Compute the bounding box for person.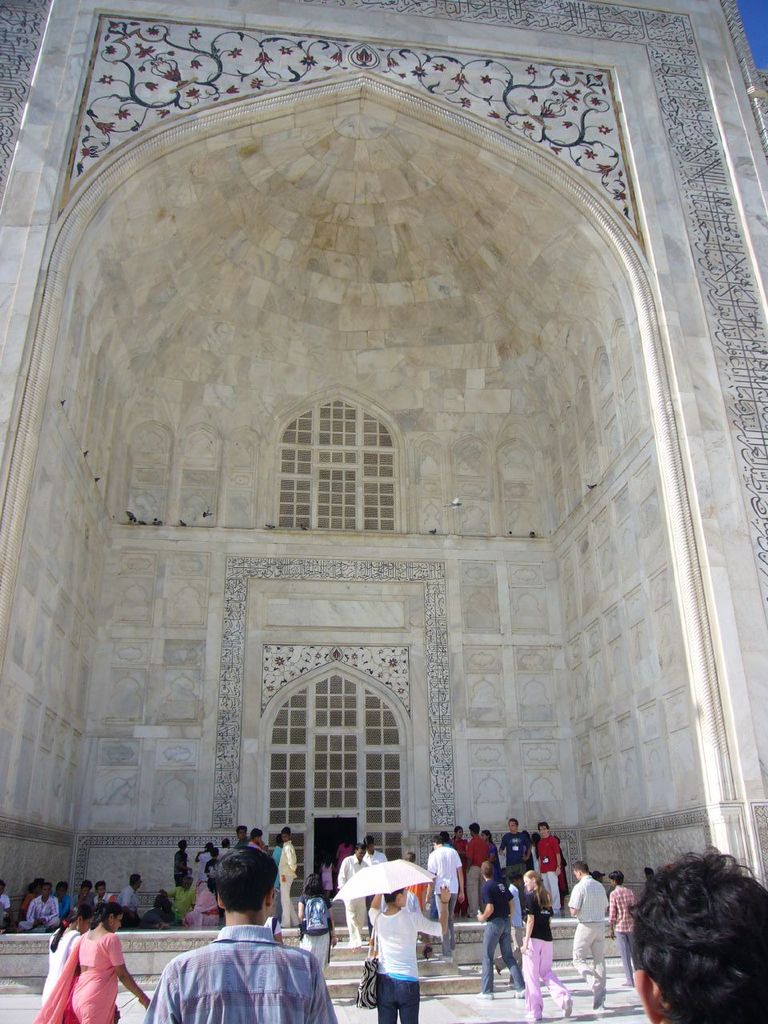
486,826,496,862.
